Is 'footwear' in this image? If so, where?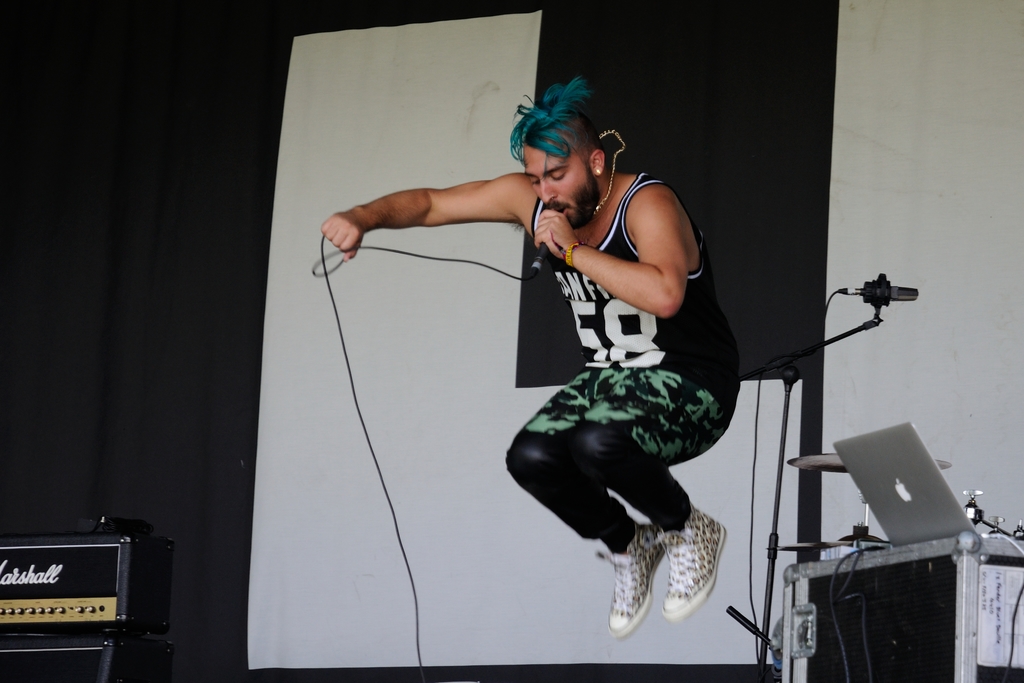
Yes, at [598,521,668,635].
